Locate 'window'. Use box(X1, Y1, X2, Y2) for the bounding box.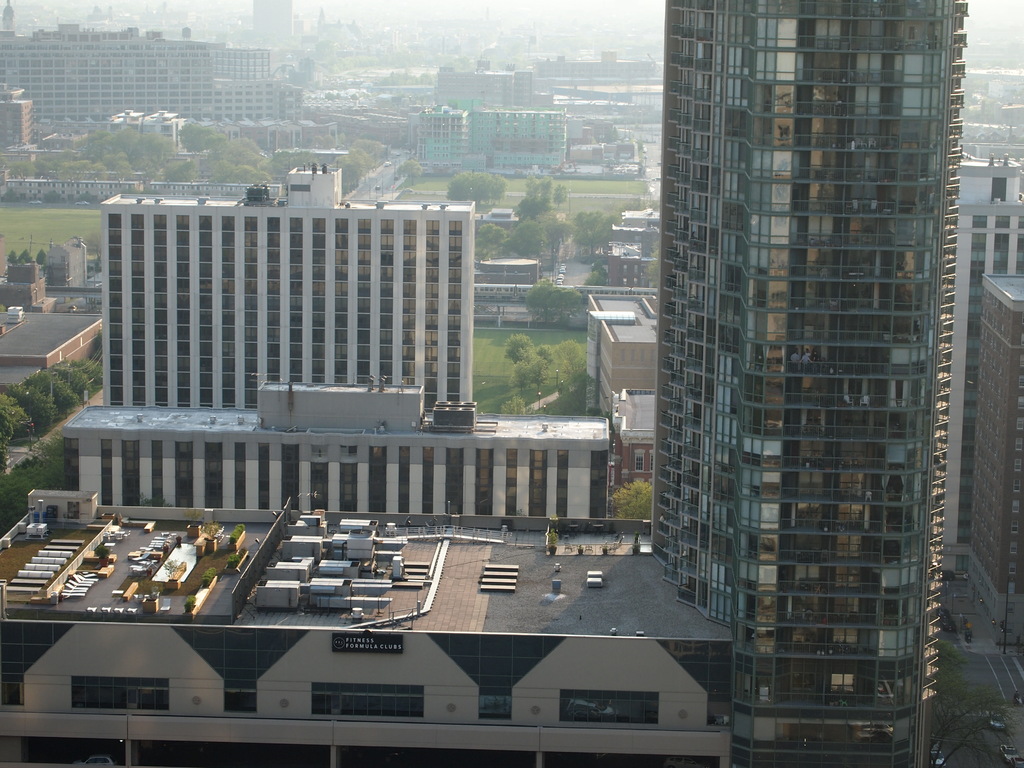
box(973, 214, 986, 228).
